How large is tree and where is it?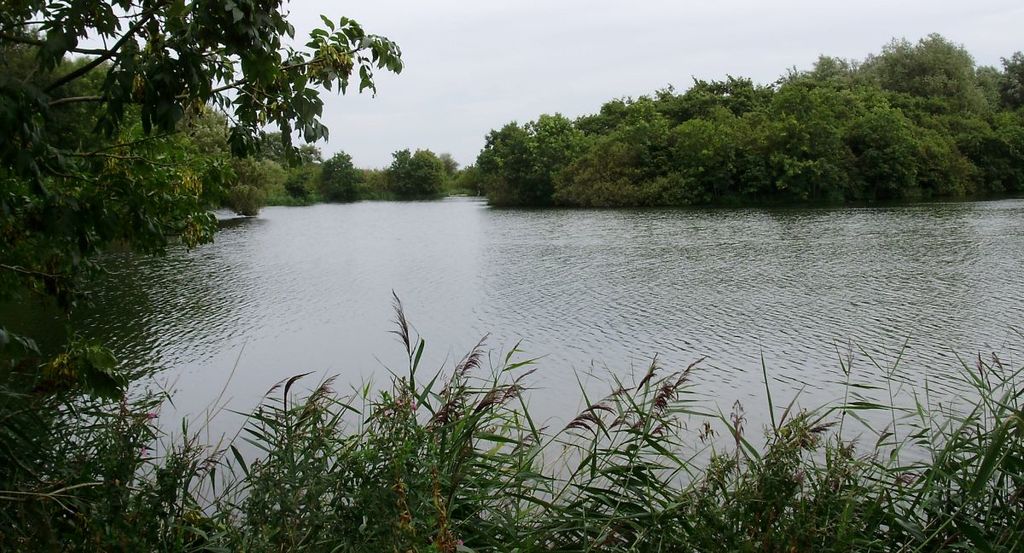
Bounding box: 793, 47, 864, 127.
